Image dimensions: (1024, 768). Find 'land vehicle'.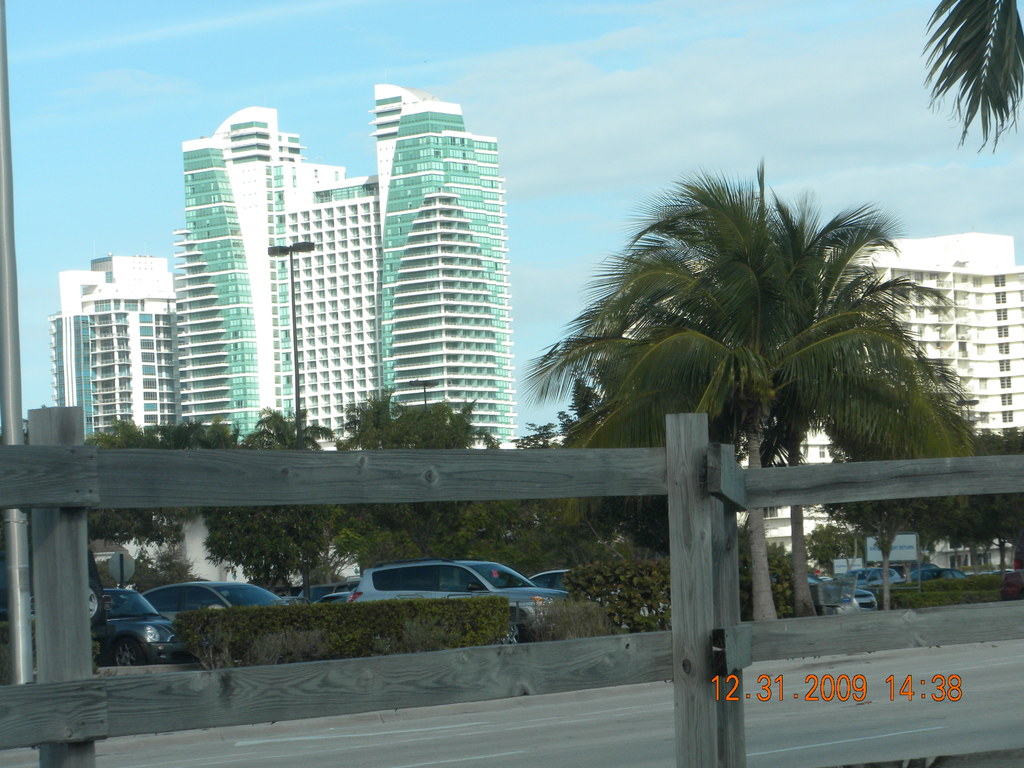
pyautogui.locateOnScreen(136, 573, 291, 625).
